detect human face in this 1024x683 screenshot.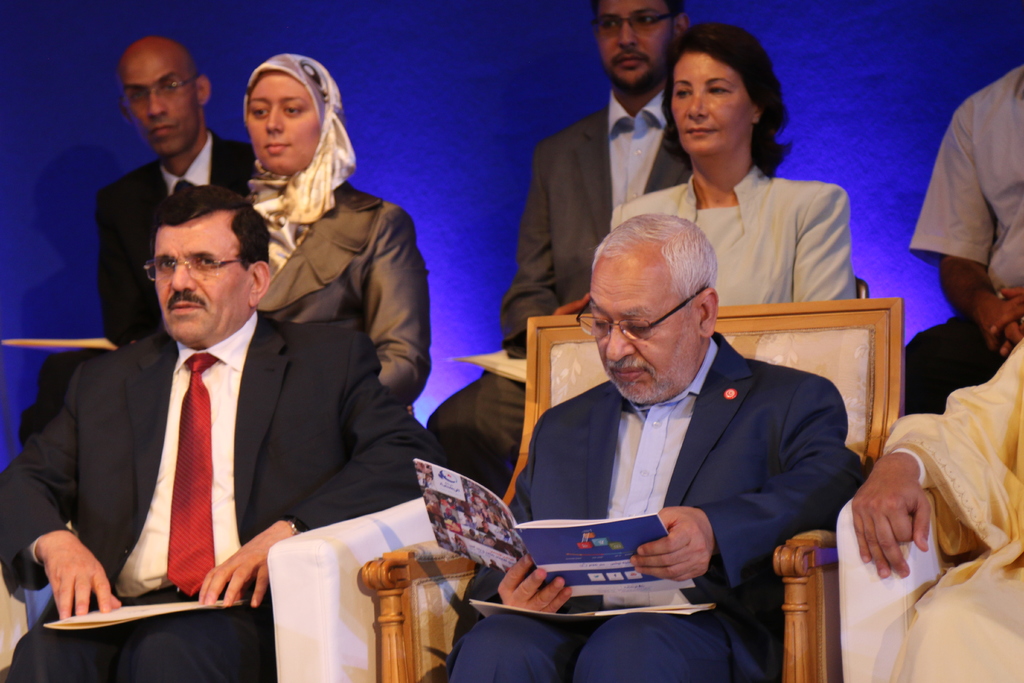
Detection: x1=132 y1=50 x2=199 y2=152.
